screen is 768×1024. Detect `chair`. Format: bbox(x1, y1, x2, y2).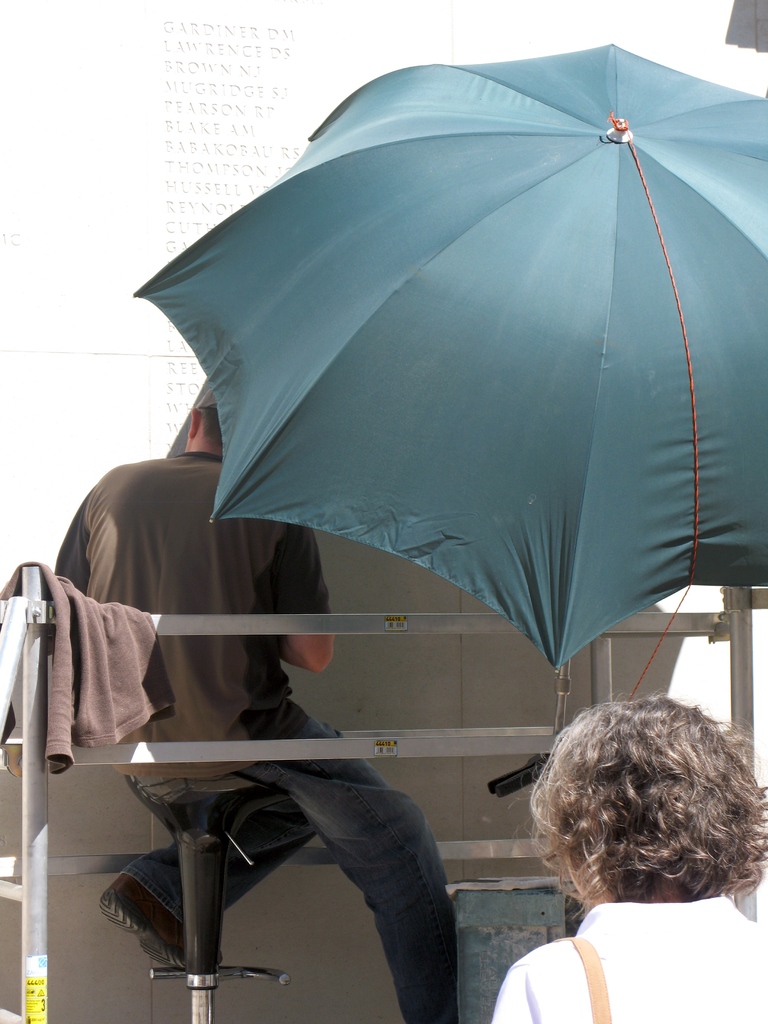
bbox(113, 699, 275, 1023).
